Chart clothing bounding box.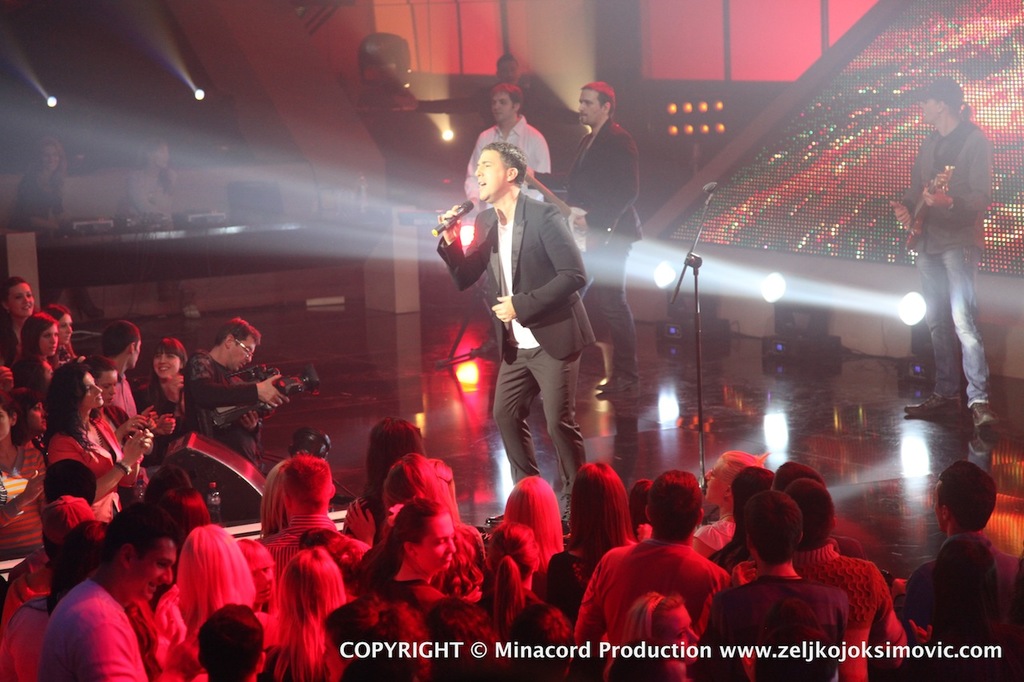
Charted: bbox=(899, 104, 990, 405).
